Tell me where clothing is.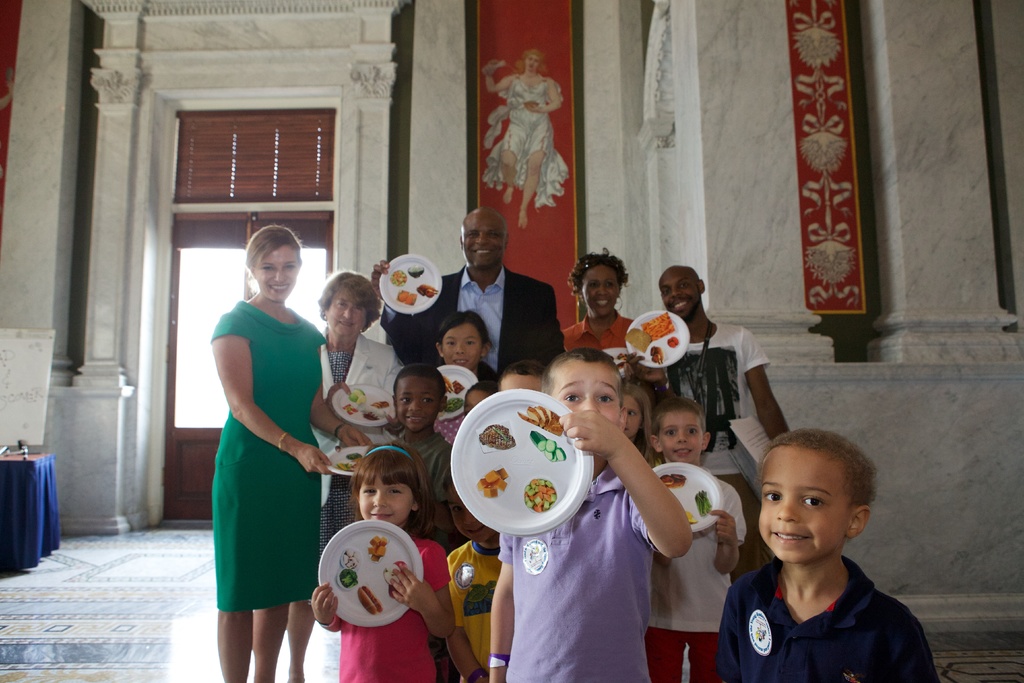
clothing is at rect(444, 539, 500, 682).
